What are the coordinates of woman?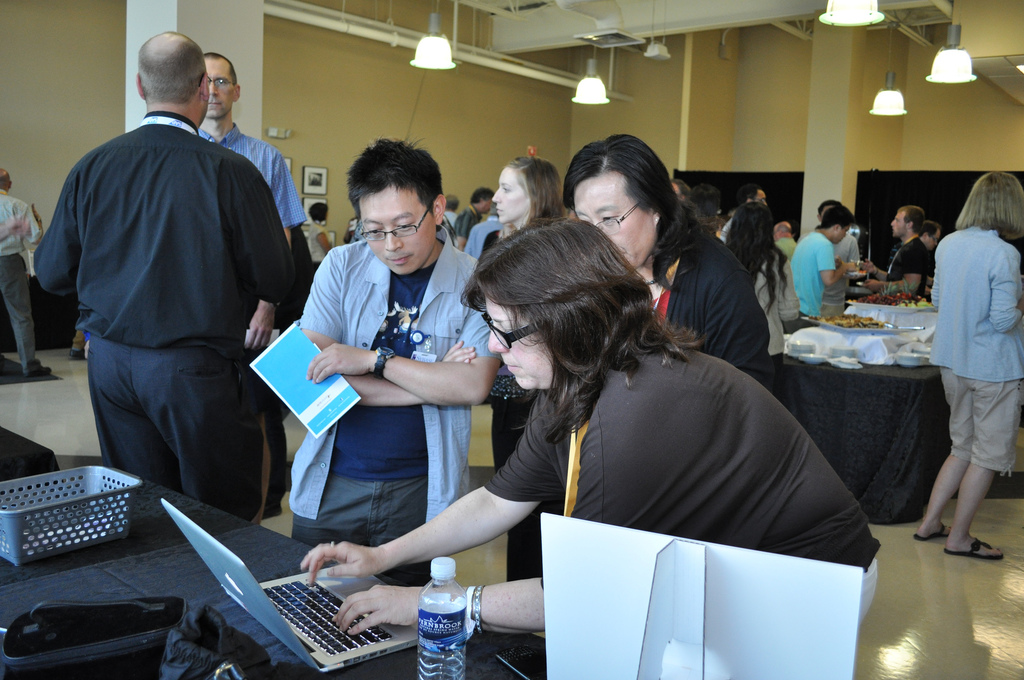
{"left": 721, "top": 191, "right": 796, "bottom": 403}.
